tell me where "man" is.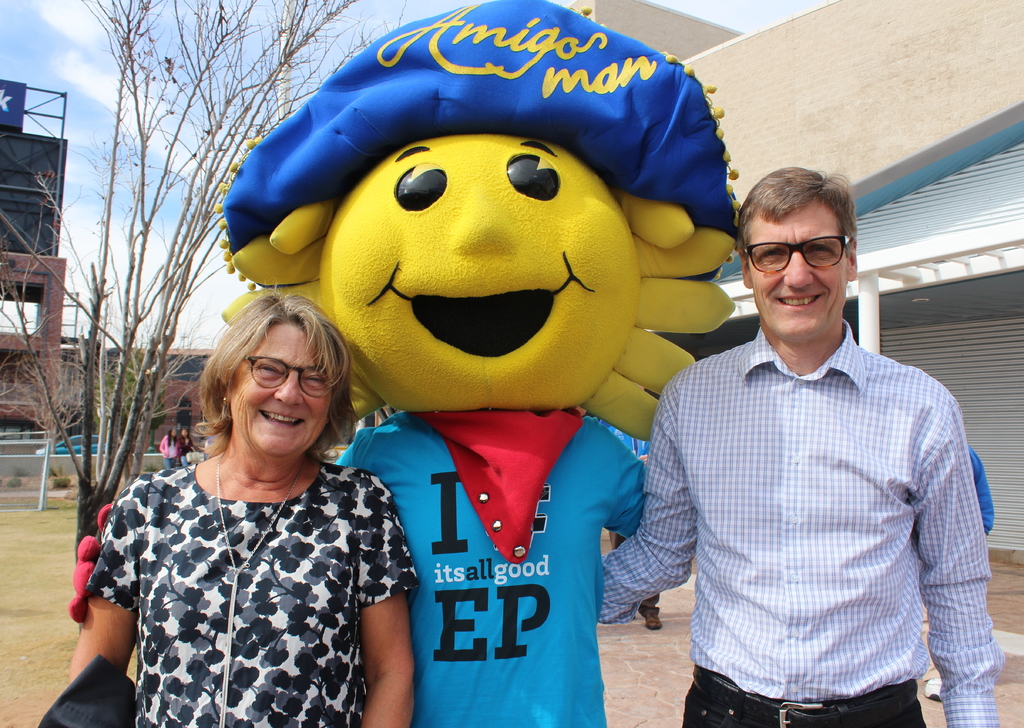
"man" is at [left=594, top=163, right=1004, bottom=727].
